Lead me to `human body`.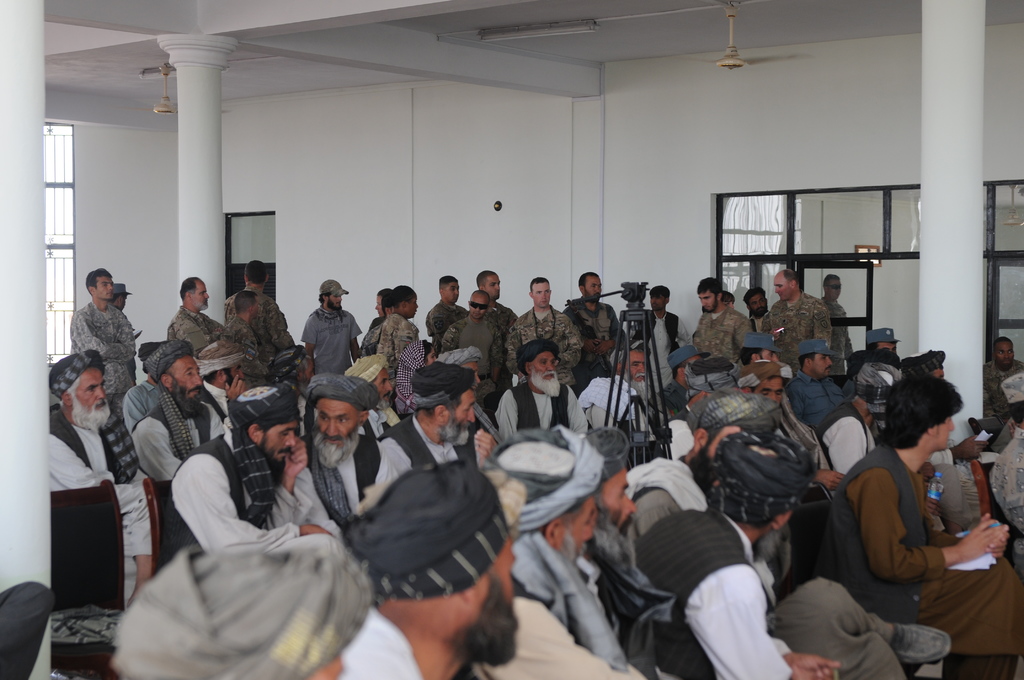
Lead to [225, 289, 278, 376].
